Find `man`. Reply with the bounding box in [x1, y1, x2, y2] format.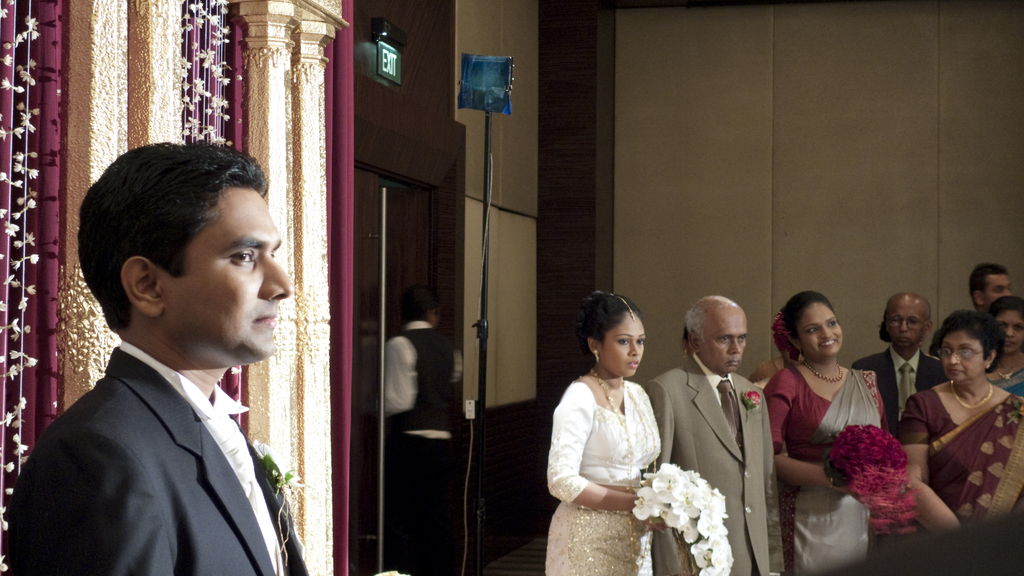
[644, 296, 788, 575].
